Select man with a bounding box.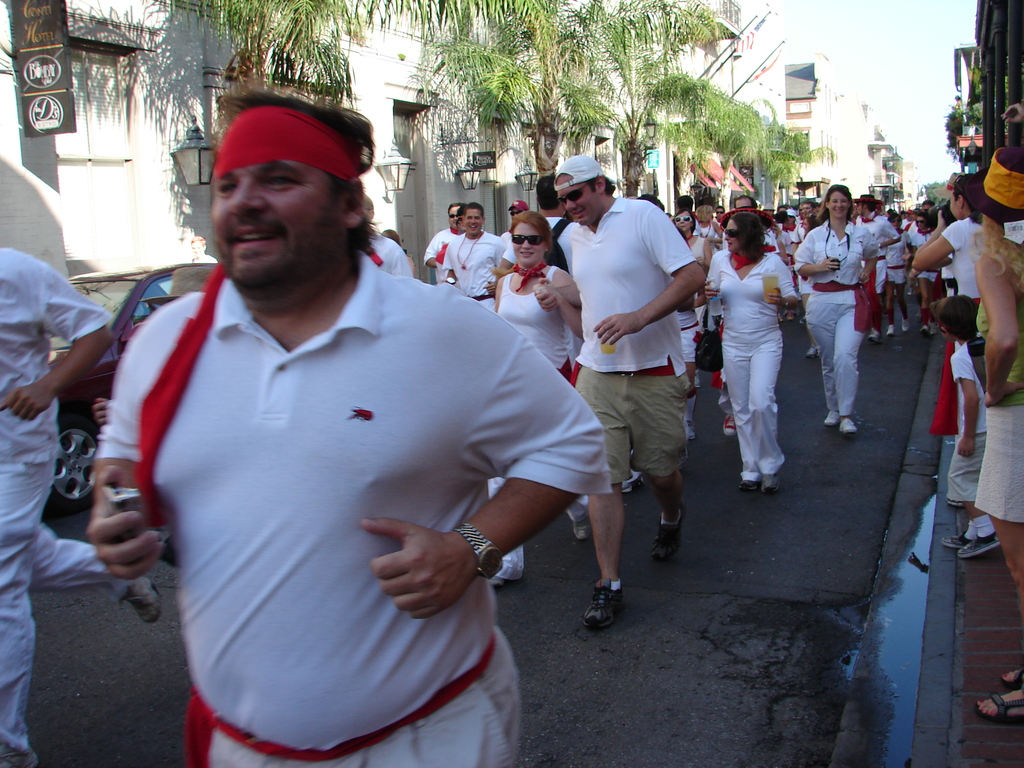
[x1=724, y1=198, x2=779, y2=433].
